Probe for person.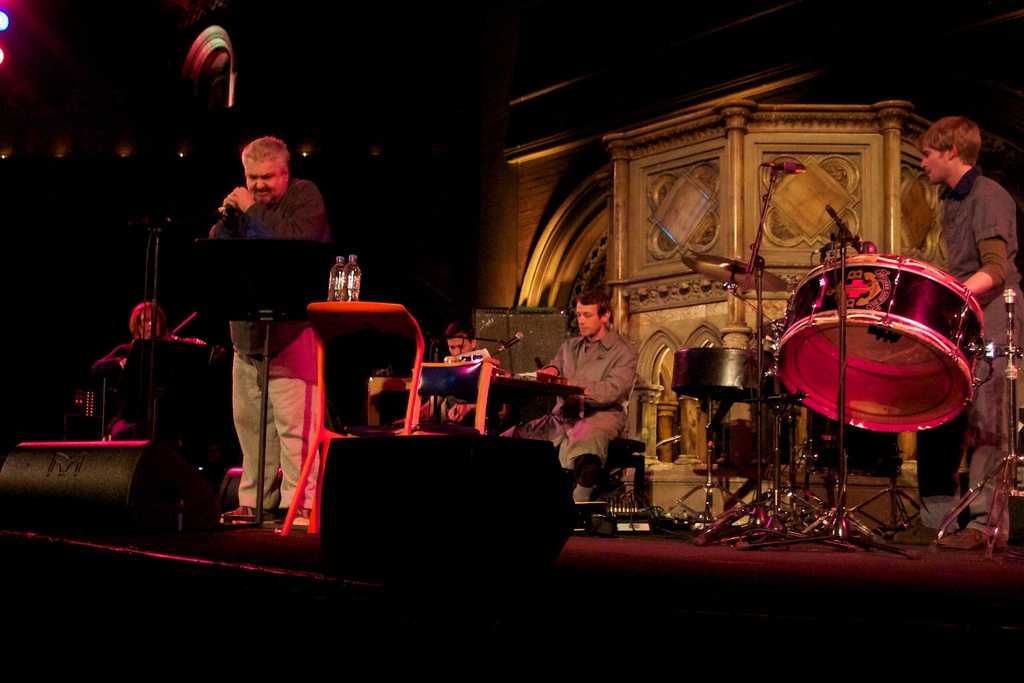
Probe result: 87:306:216:446.
